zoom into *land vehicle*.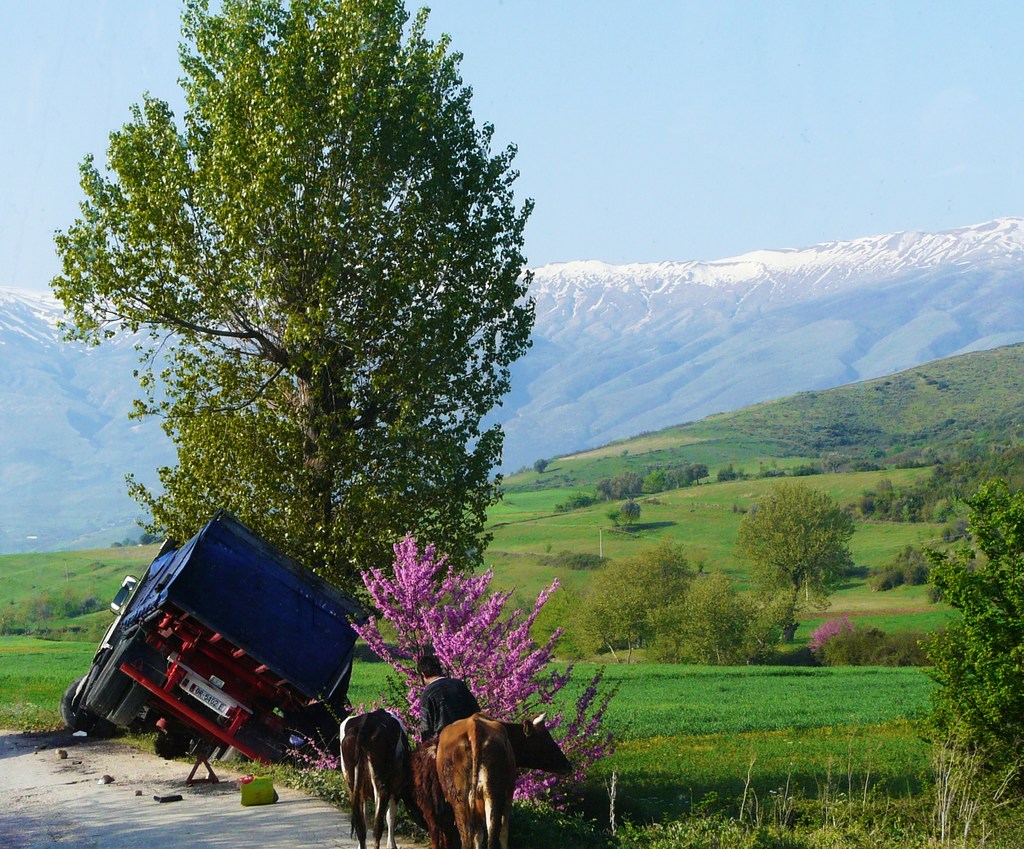
Zoom target: box(61, 506, 385, 779).
